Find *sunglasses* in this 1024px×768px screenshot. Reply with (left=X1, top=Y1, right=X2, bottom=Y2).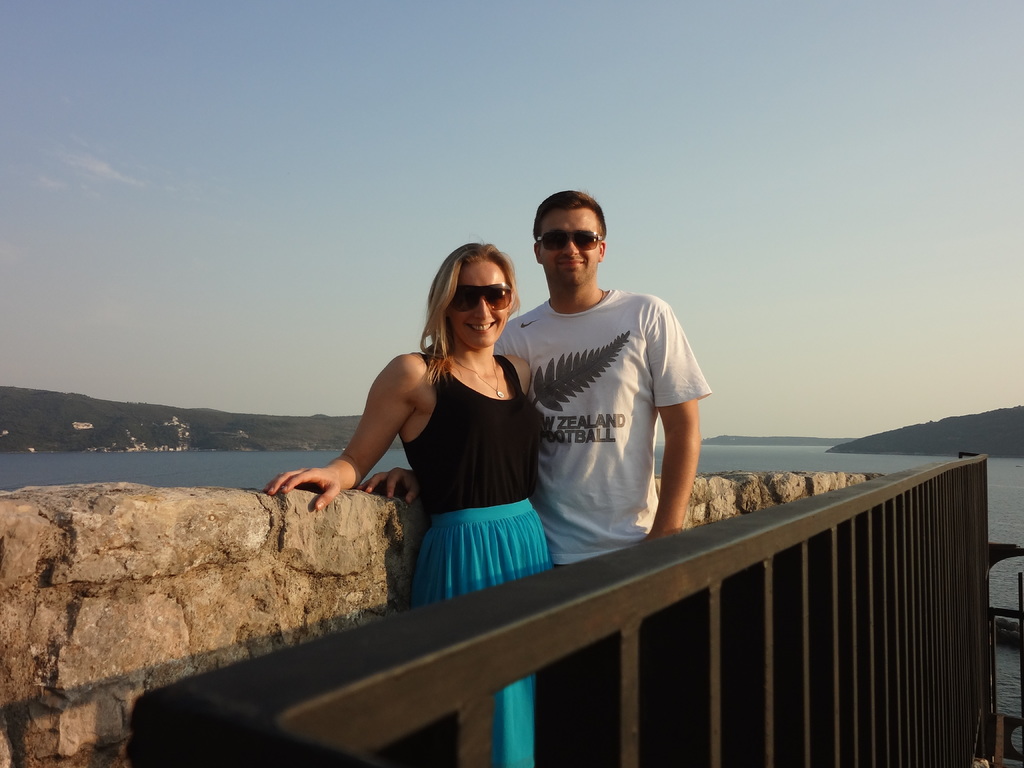
(left=538, top=233, right=604, bottom=252).
